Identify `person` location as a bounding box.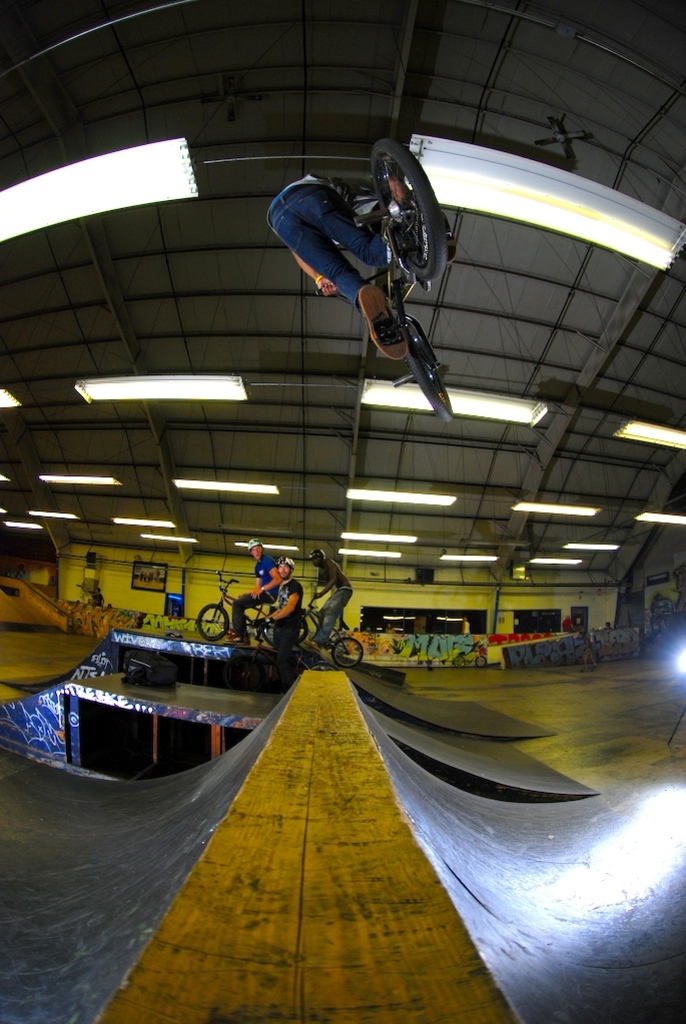
box=[257, 554, 305, 659].
